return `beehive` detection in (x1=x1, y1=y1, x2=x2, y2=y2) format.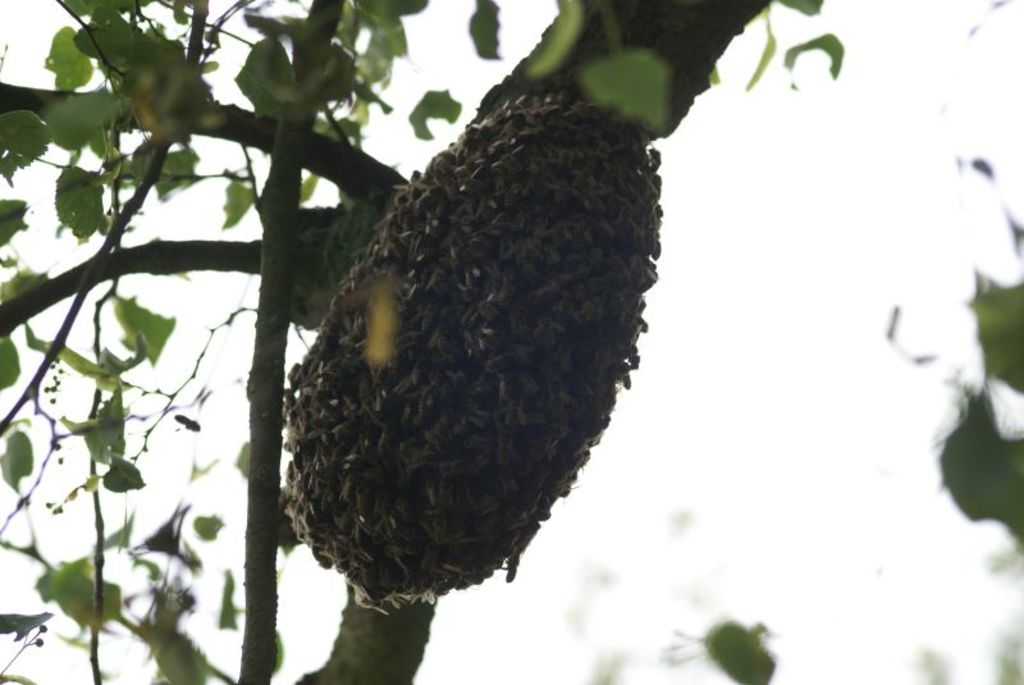
(x1=274, y1=86, x2=666, y2=615).
